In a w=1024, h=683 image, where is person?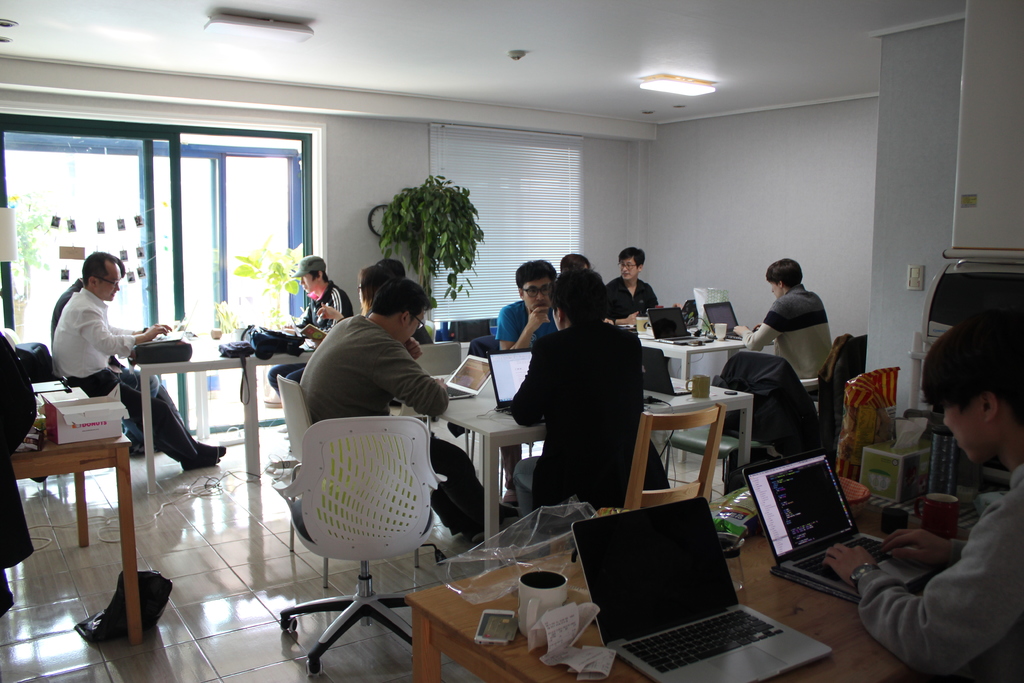
[left=507, top=252, right=648, bottom=543].
